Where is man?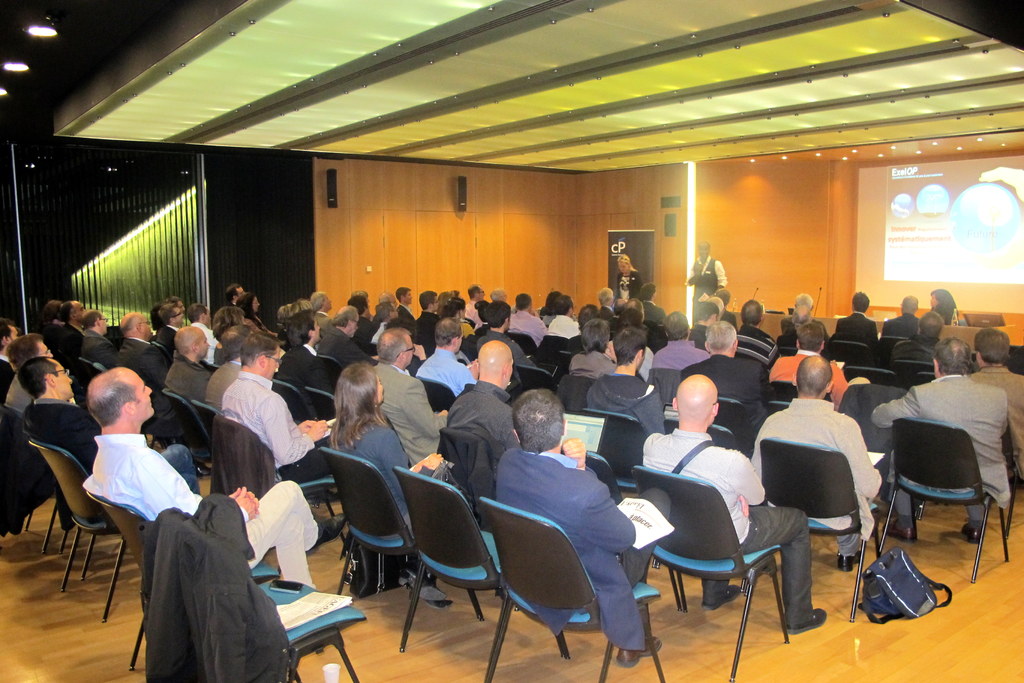
rect(466, 283, 484, 322).
